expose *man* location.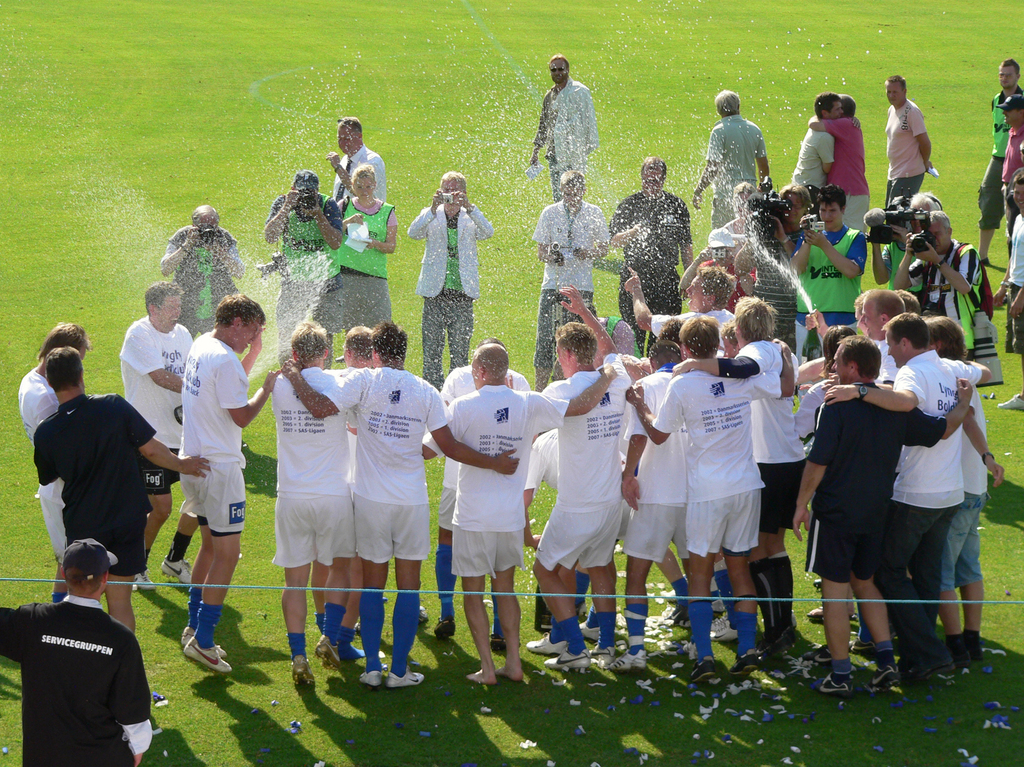
Exposed at <box>679,235,756,305</box>.
